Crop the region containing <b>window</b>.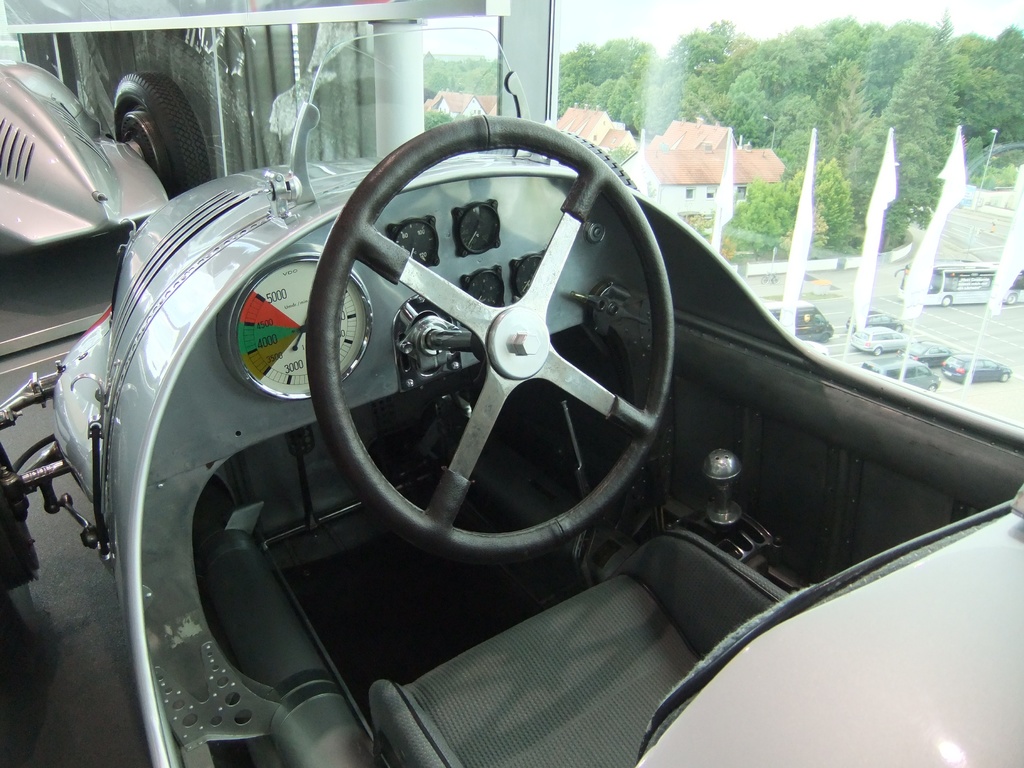
Crop region: (929,346,940,353).
